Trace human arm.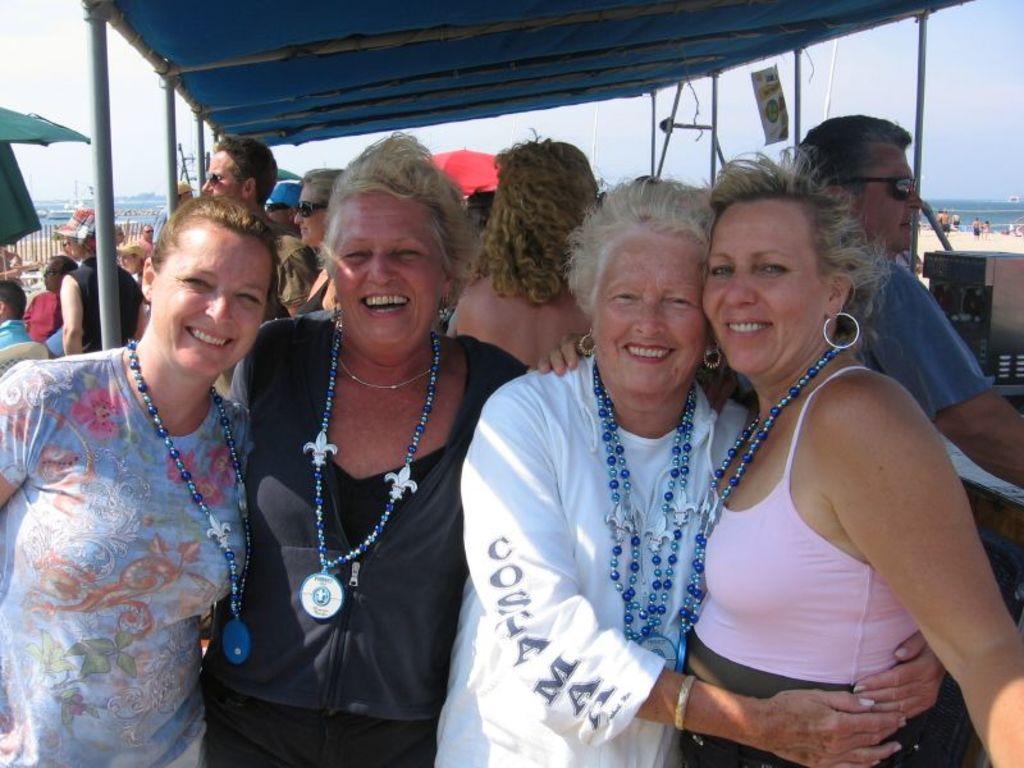
Traced to crop(864, 273, 1023, 488).
